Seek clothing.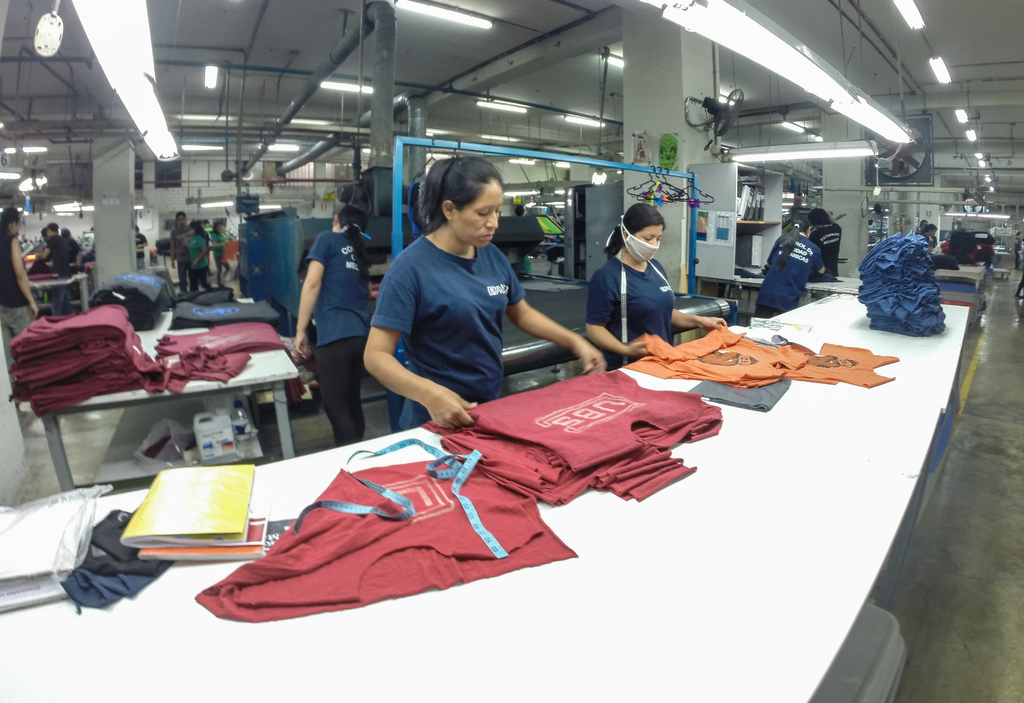
pyautogui.locateOnScreen(183, 229, 212, 293).
